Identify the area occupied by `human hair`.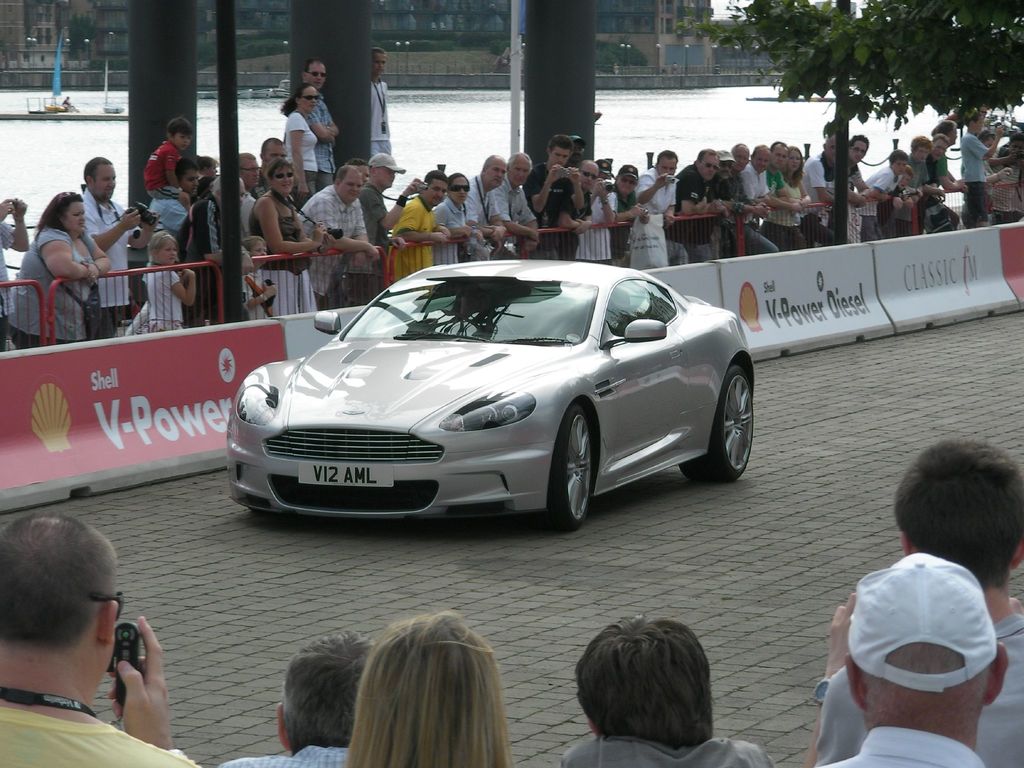
Area: 338, 607, 515, 766.
